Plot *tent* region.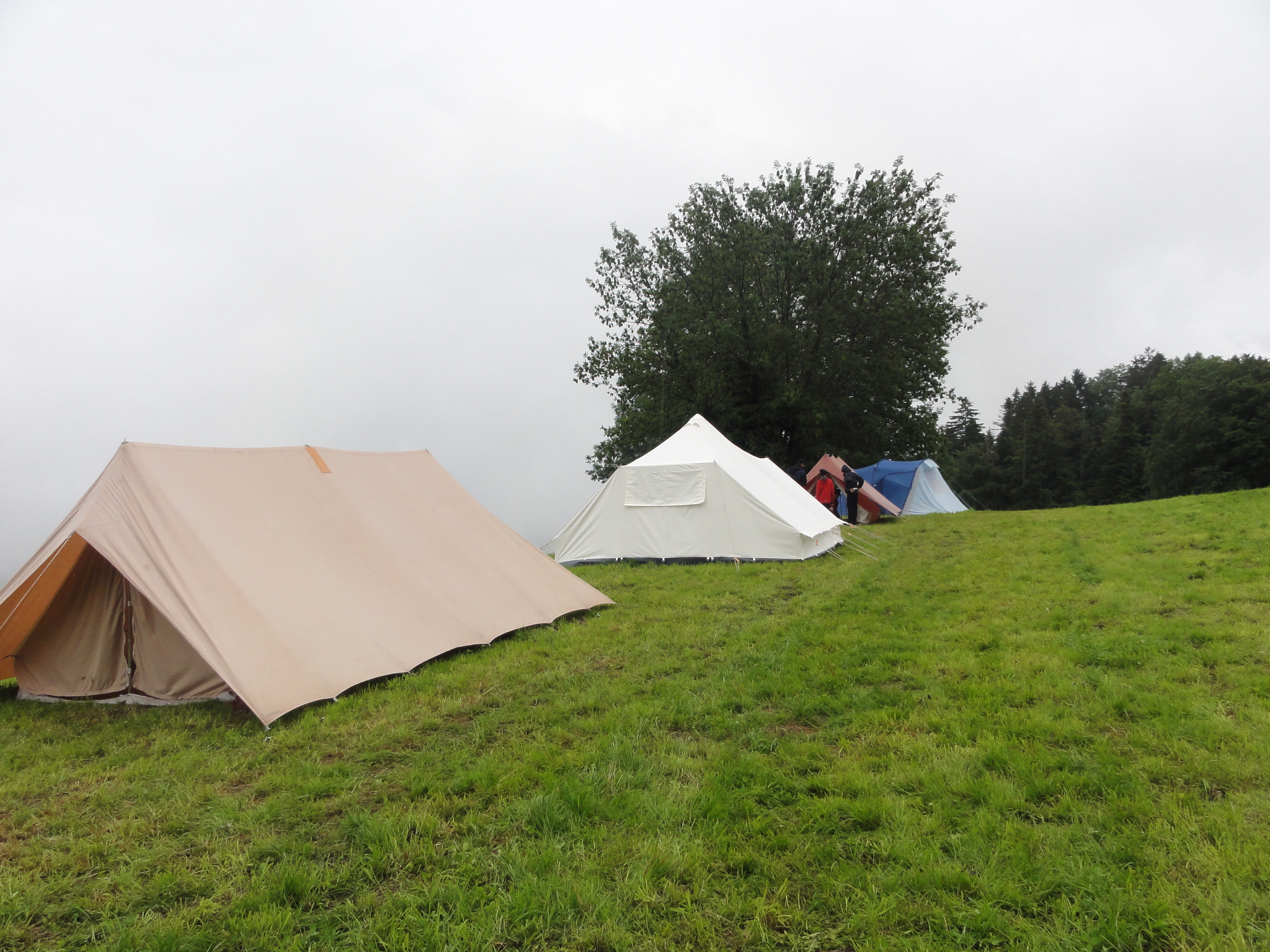
Plotted at pyautogui.locateOnScreen(0, 151, 215, 261).
